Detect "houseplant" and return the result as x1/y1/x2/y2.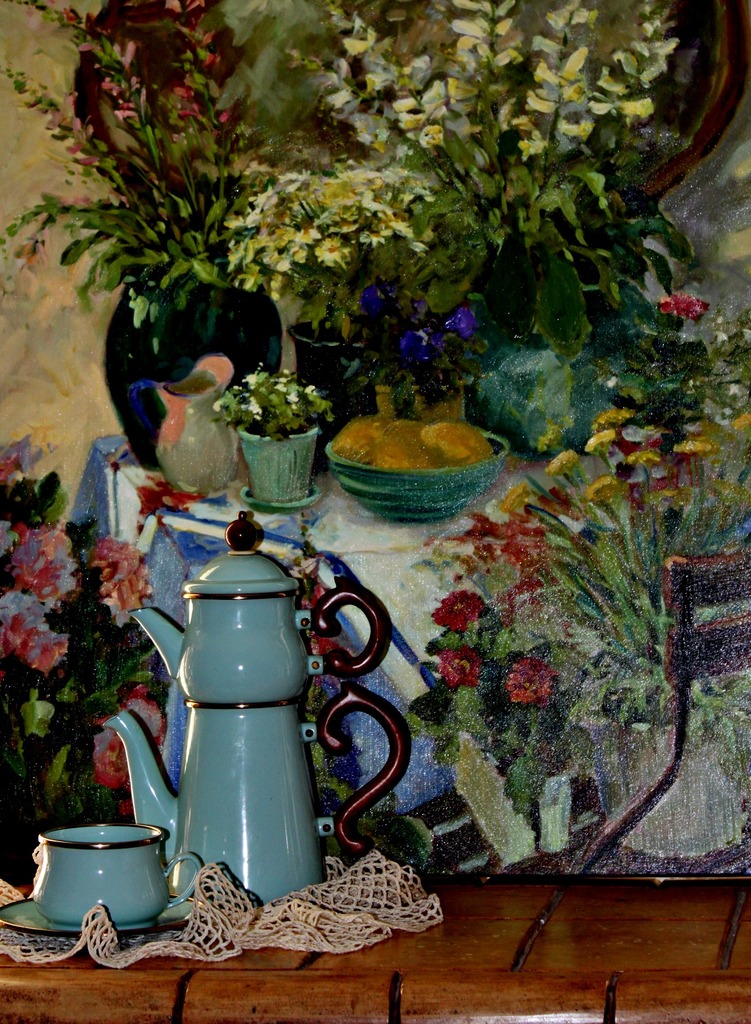
0/435/145/892.
